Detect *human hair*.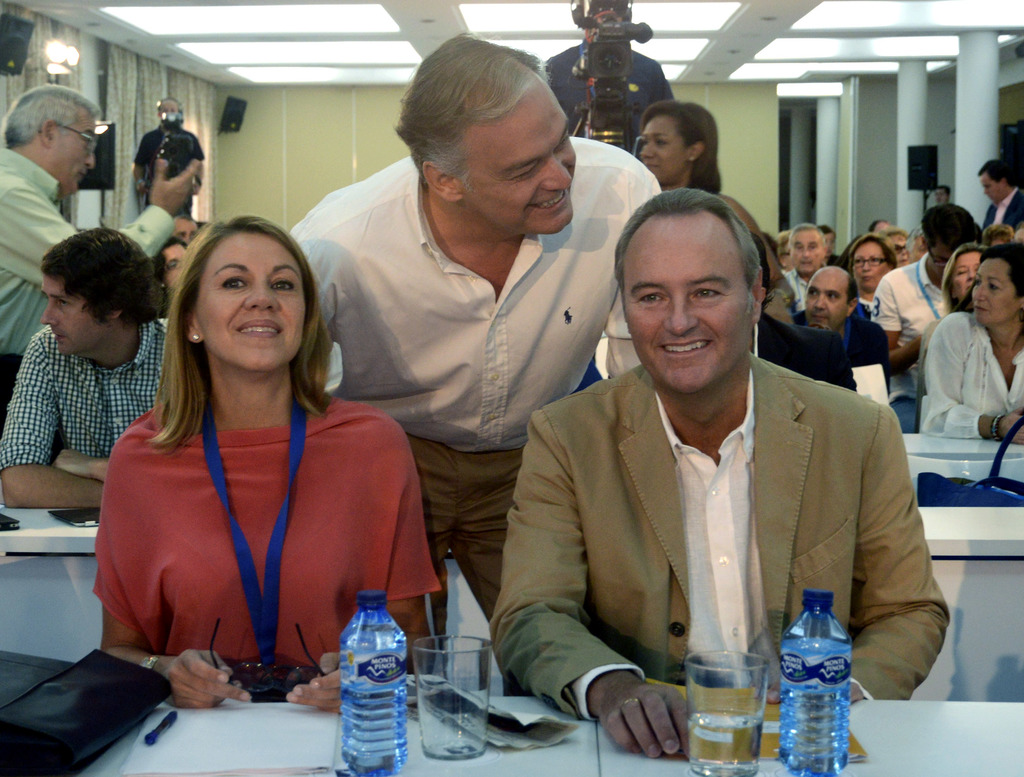
Detected at box(640, 100, 723, 193).
